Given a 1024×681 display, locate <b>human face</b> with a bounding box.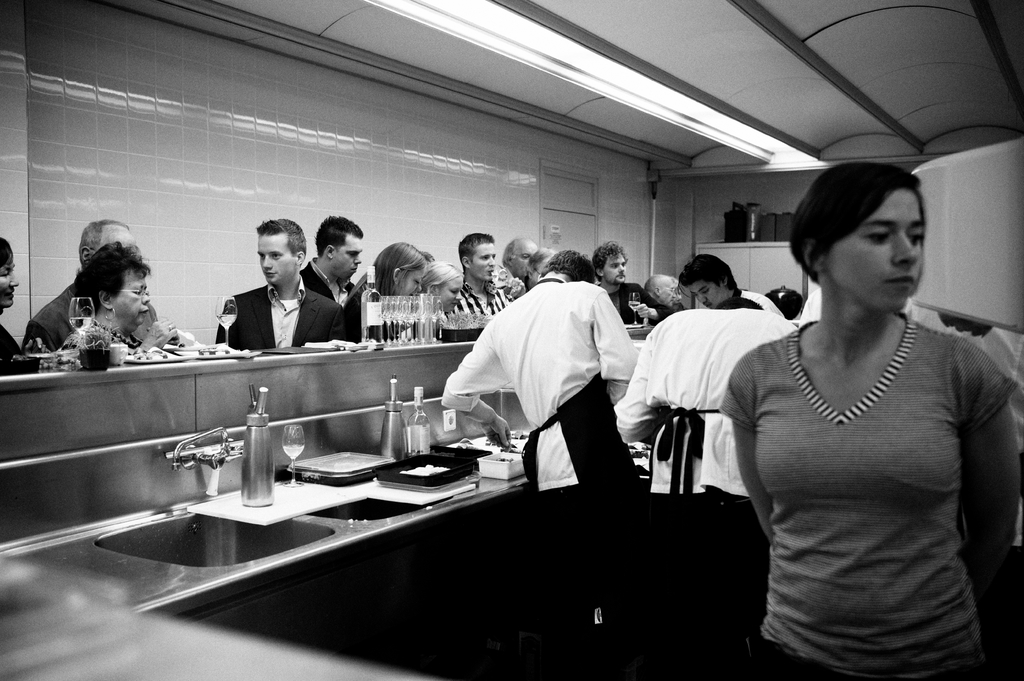
Located: bbox=(0, 263, 19, 305).
